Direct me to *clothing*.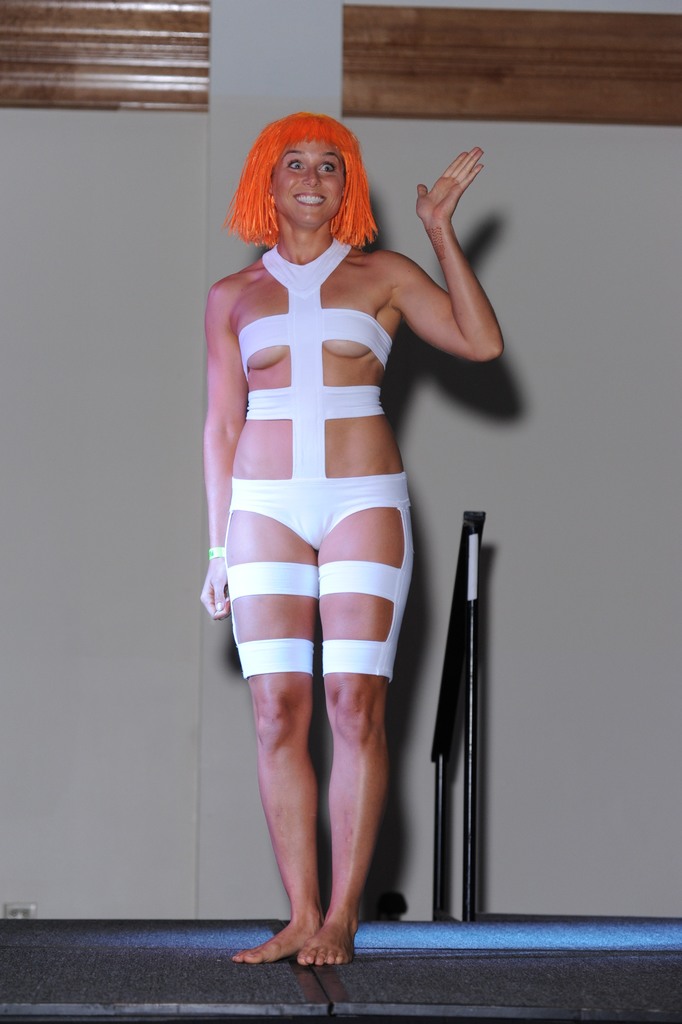
Direction: {"x1": 216, "y1": 236, "x2": 414, "y2": 676}.
